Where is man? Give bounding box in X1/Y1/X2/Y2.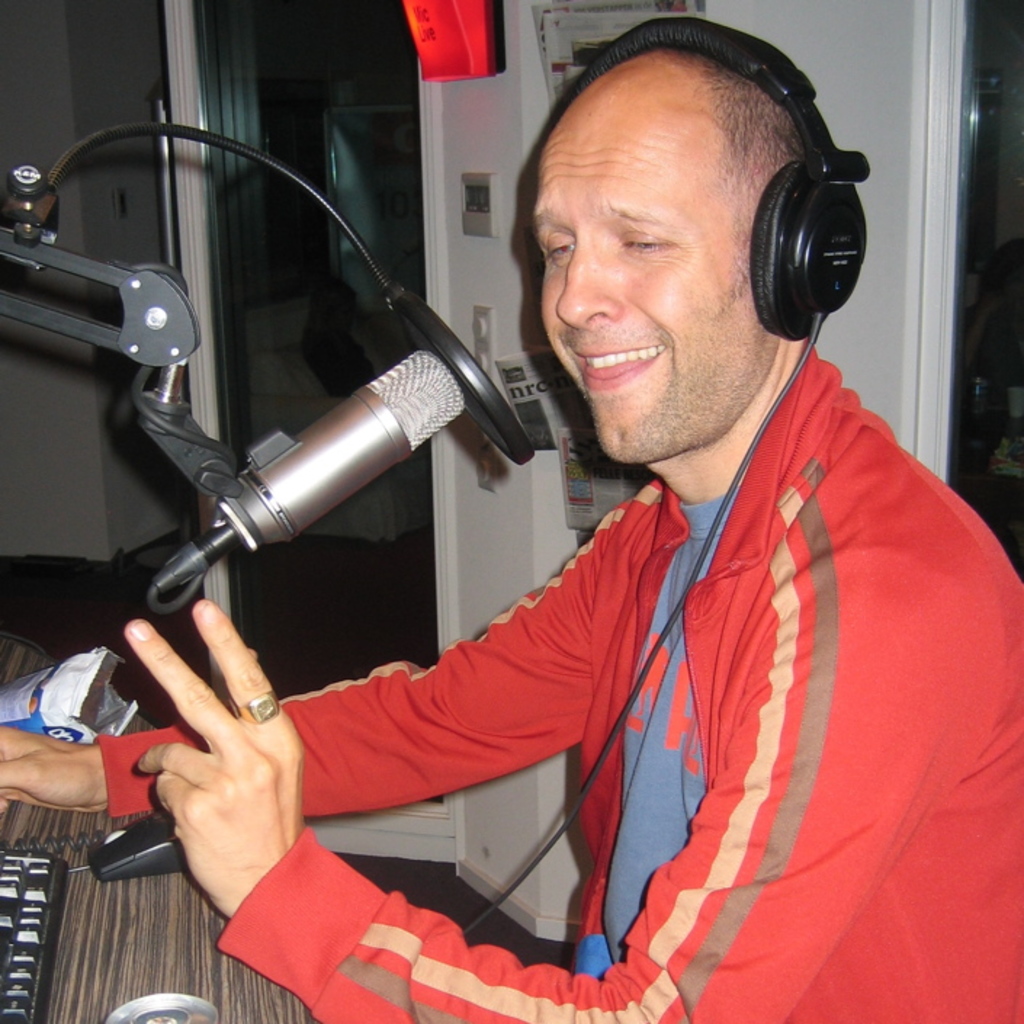
0/19/1023/1023.
